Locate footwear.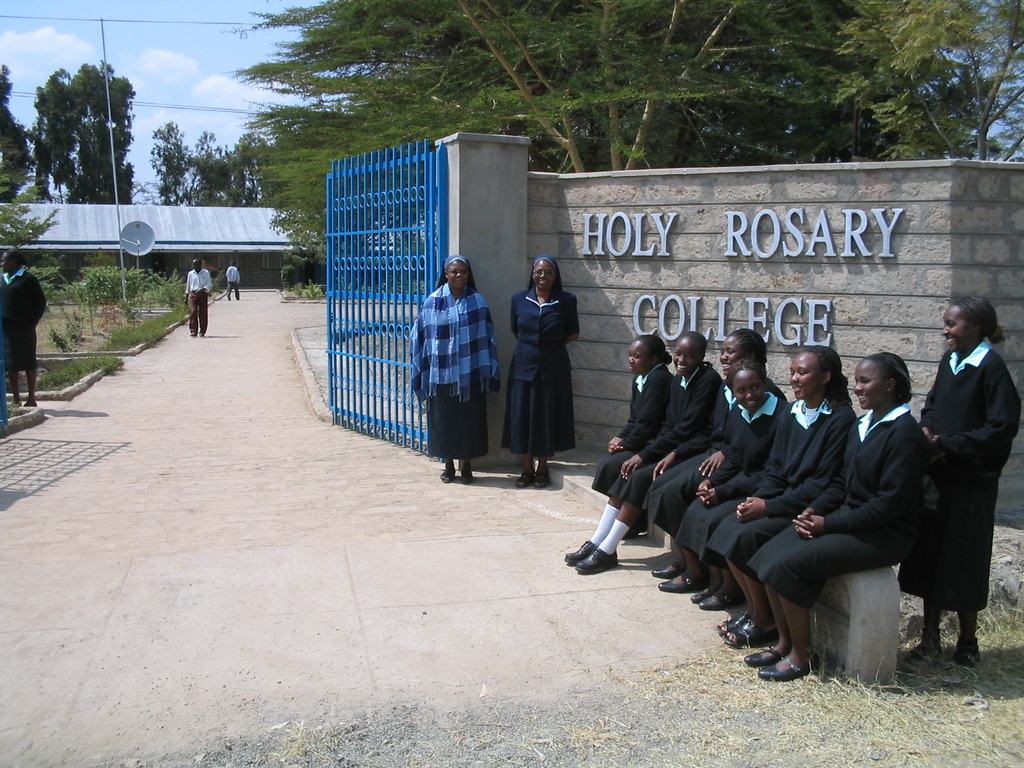
Bounding box: 691 584 729 601.
